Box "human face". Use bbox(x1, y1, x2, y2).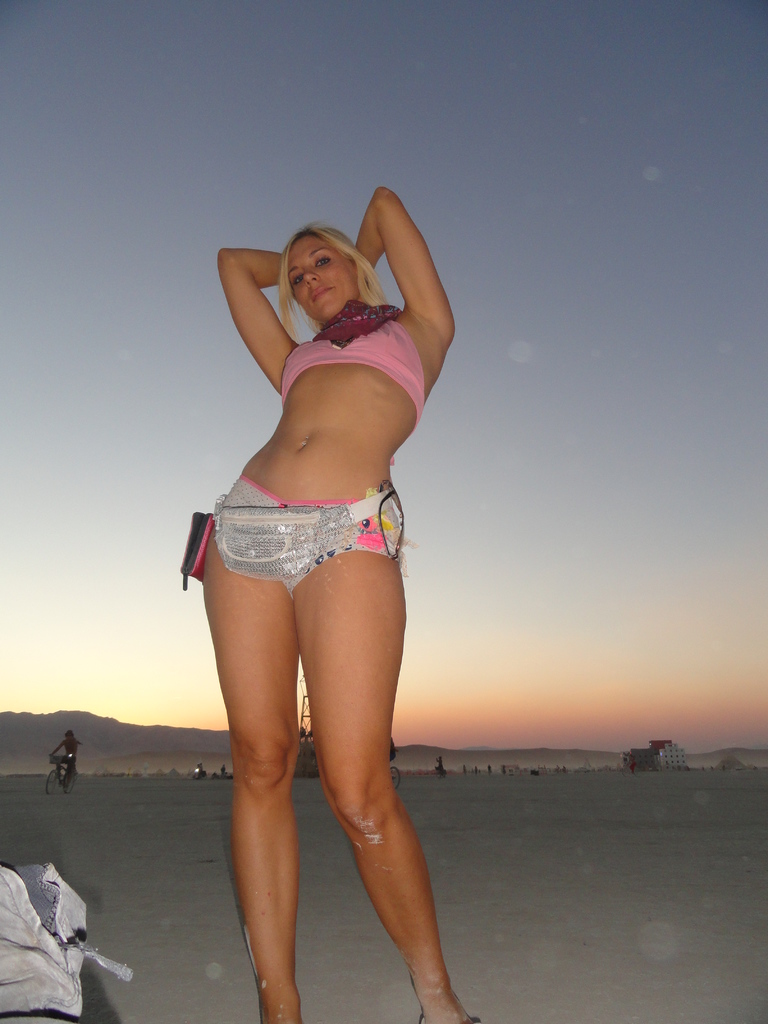
bbox(289, 237, 355, 316).
